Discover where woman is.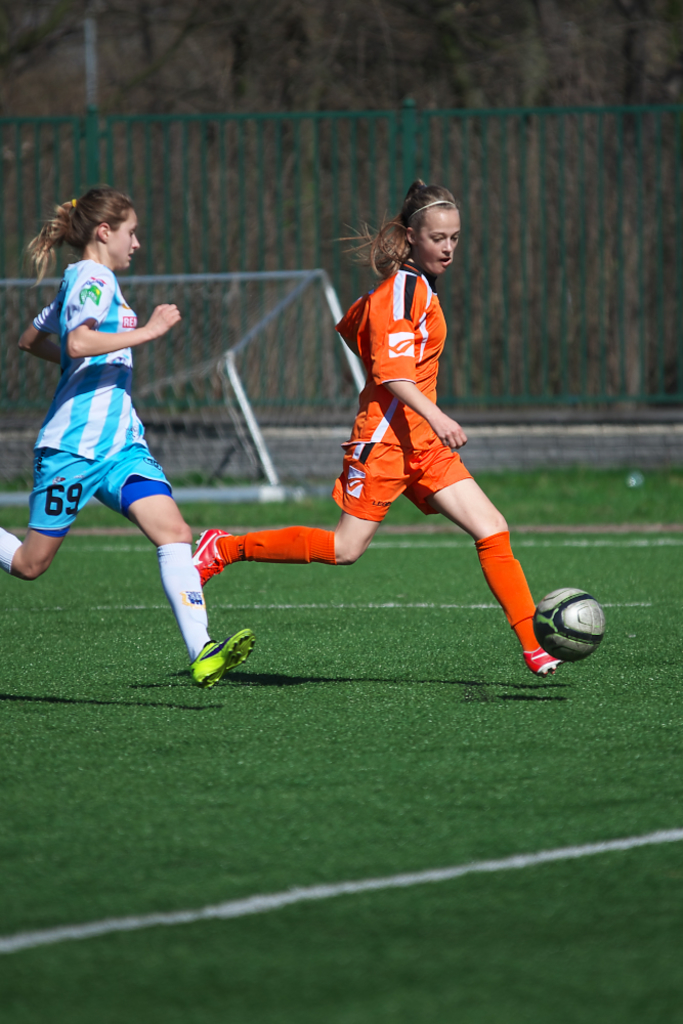
Discovered at crop(184, 174, 575, 678).
